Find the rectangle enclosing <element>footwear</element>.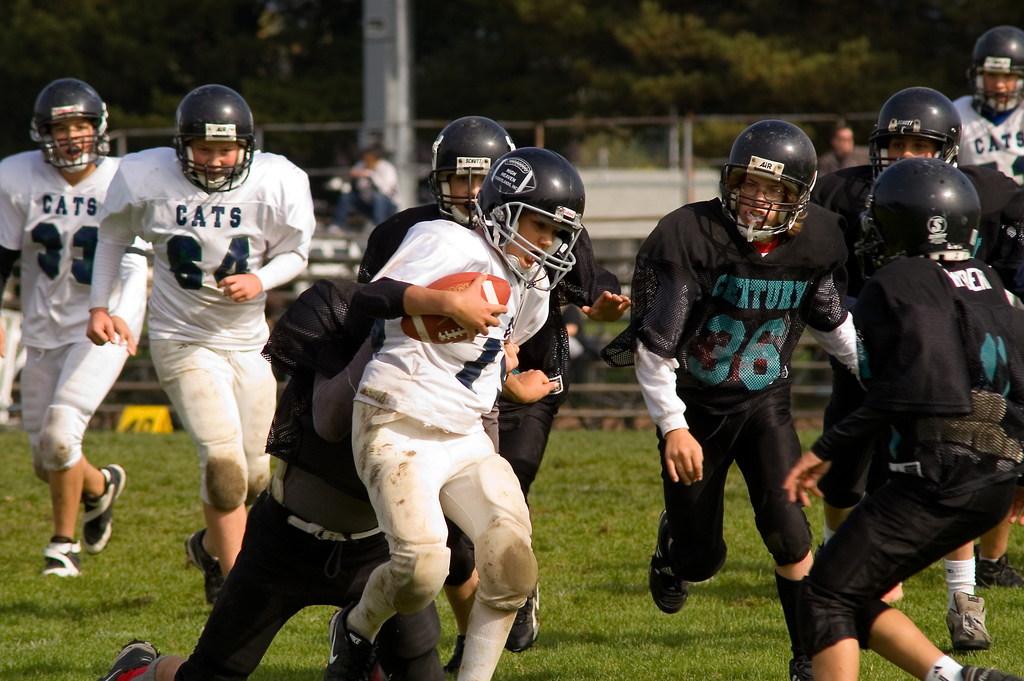
(97,641,158,680).
